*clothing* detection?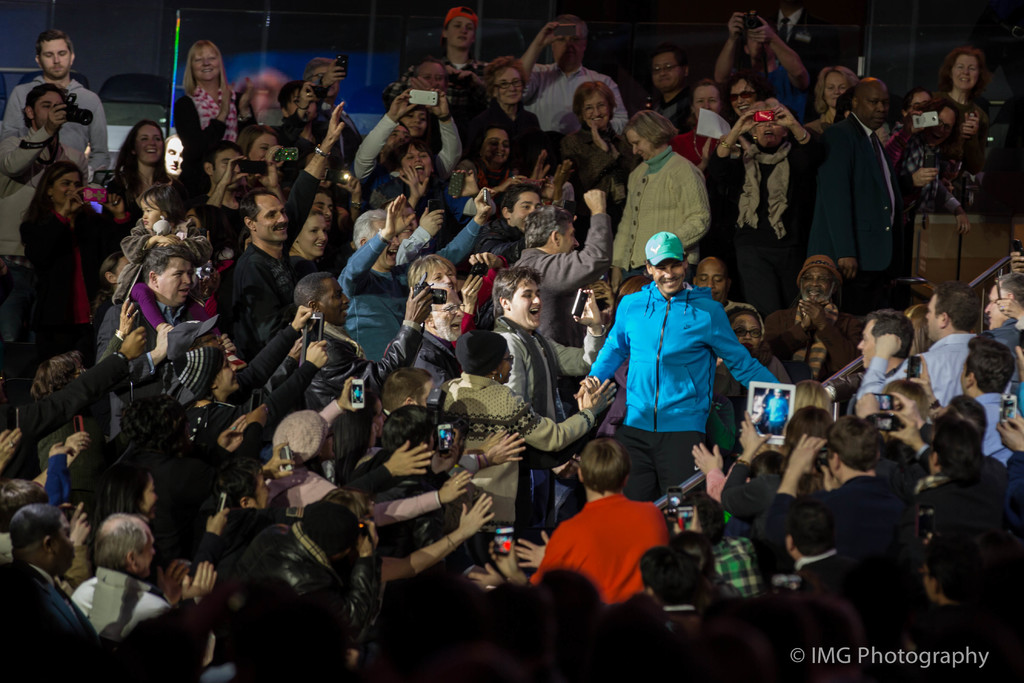
(809, 105, 894, 318)
